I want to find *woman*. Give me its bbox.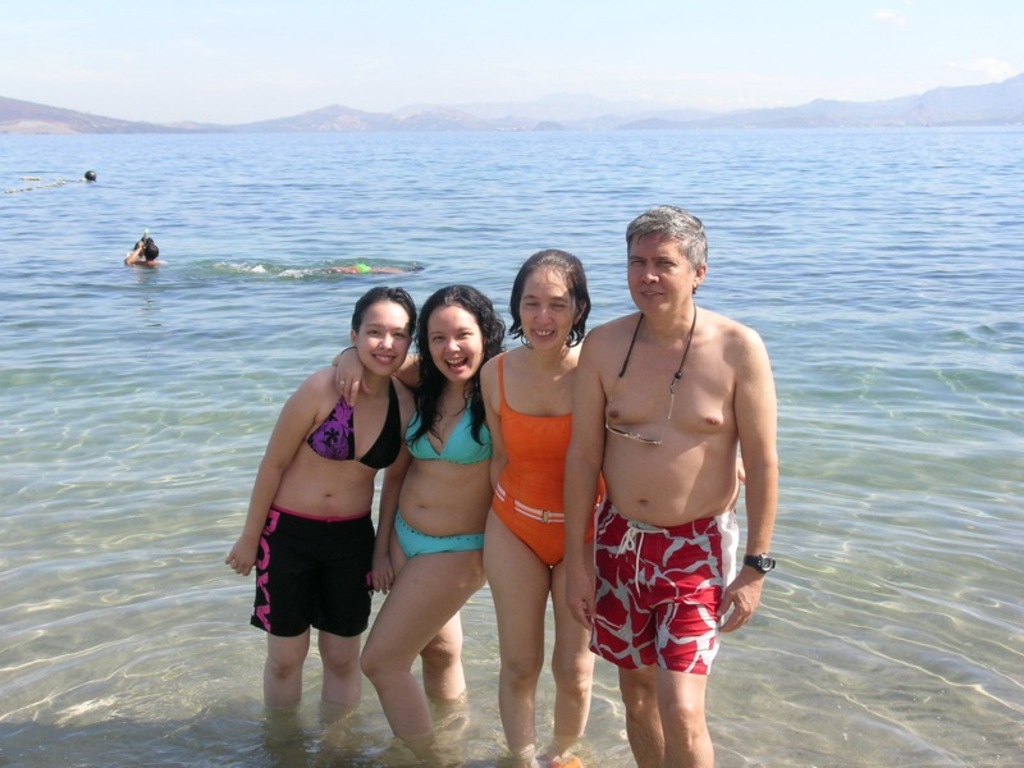
pyautogui.locateOnScreen(225, 285, 428, 713).
